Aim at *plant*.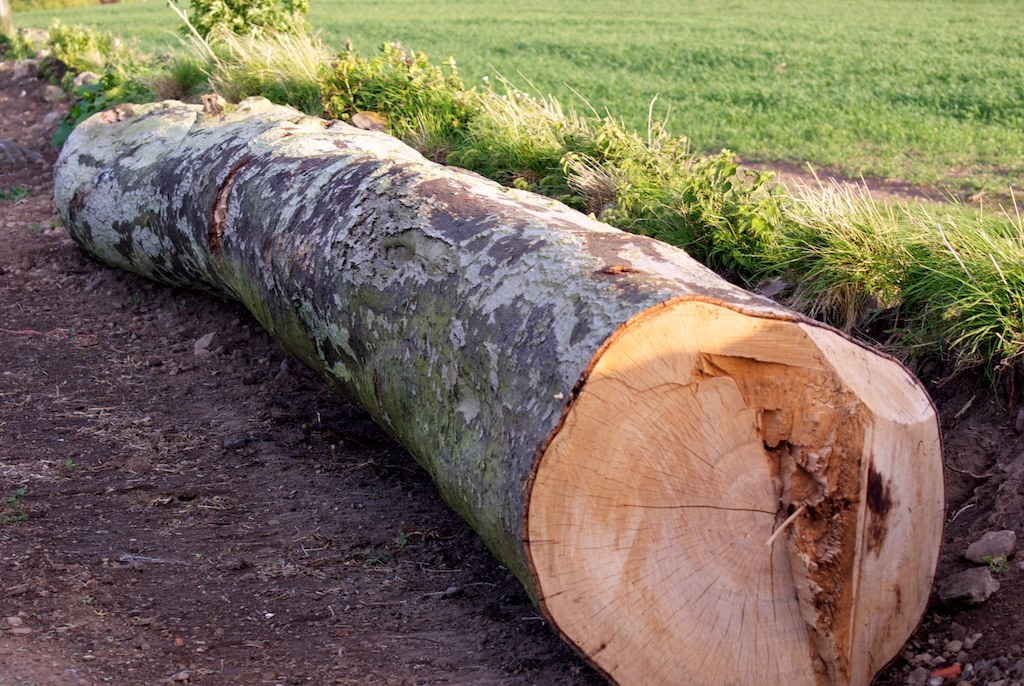
Aimed at bbox=(176, 0, 329, 40).
